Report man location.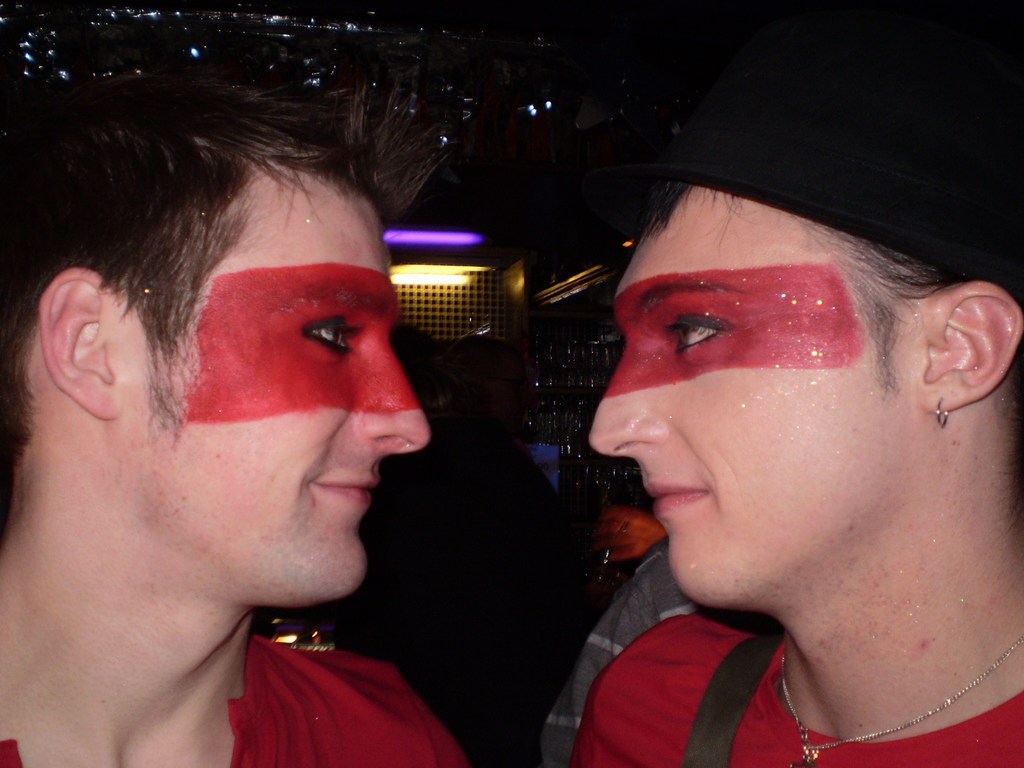
Report: (0,79,582,767).
